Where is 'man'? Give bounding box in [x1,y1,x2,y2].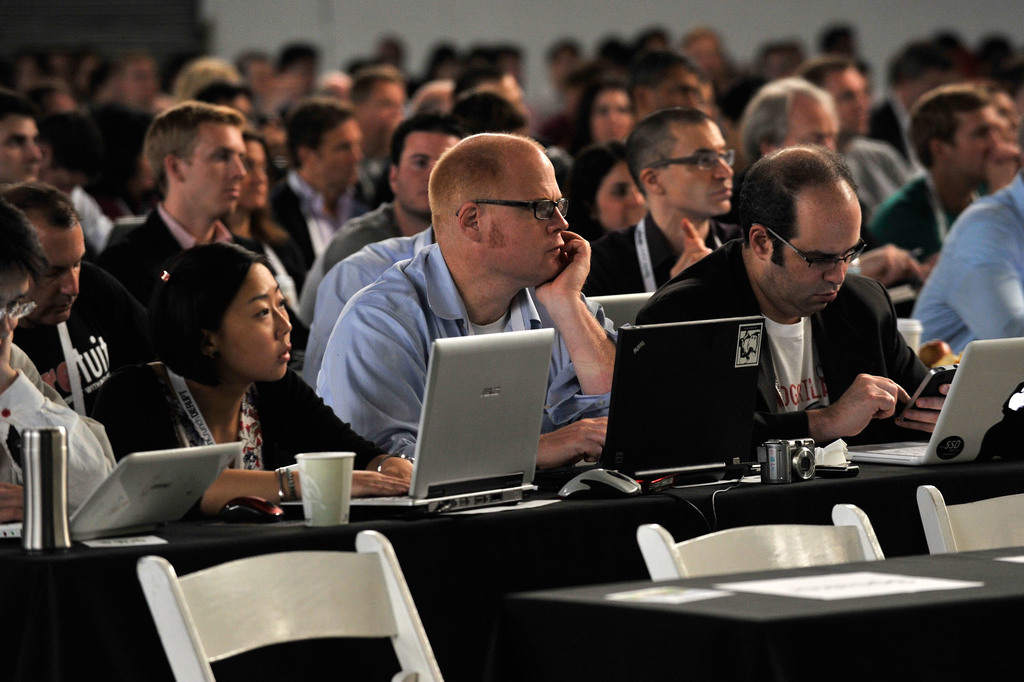
[868,82,1020,264].
